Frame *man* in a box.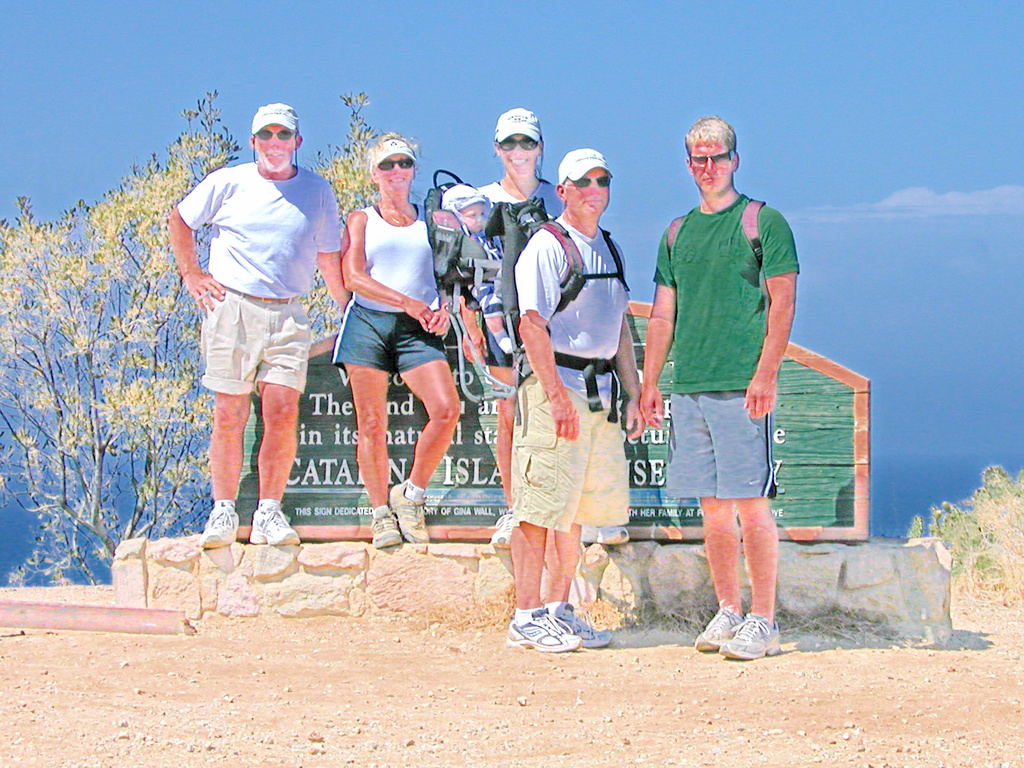
(x1=513, y1=148, x2=644, y2=651).
